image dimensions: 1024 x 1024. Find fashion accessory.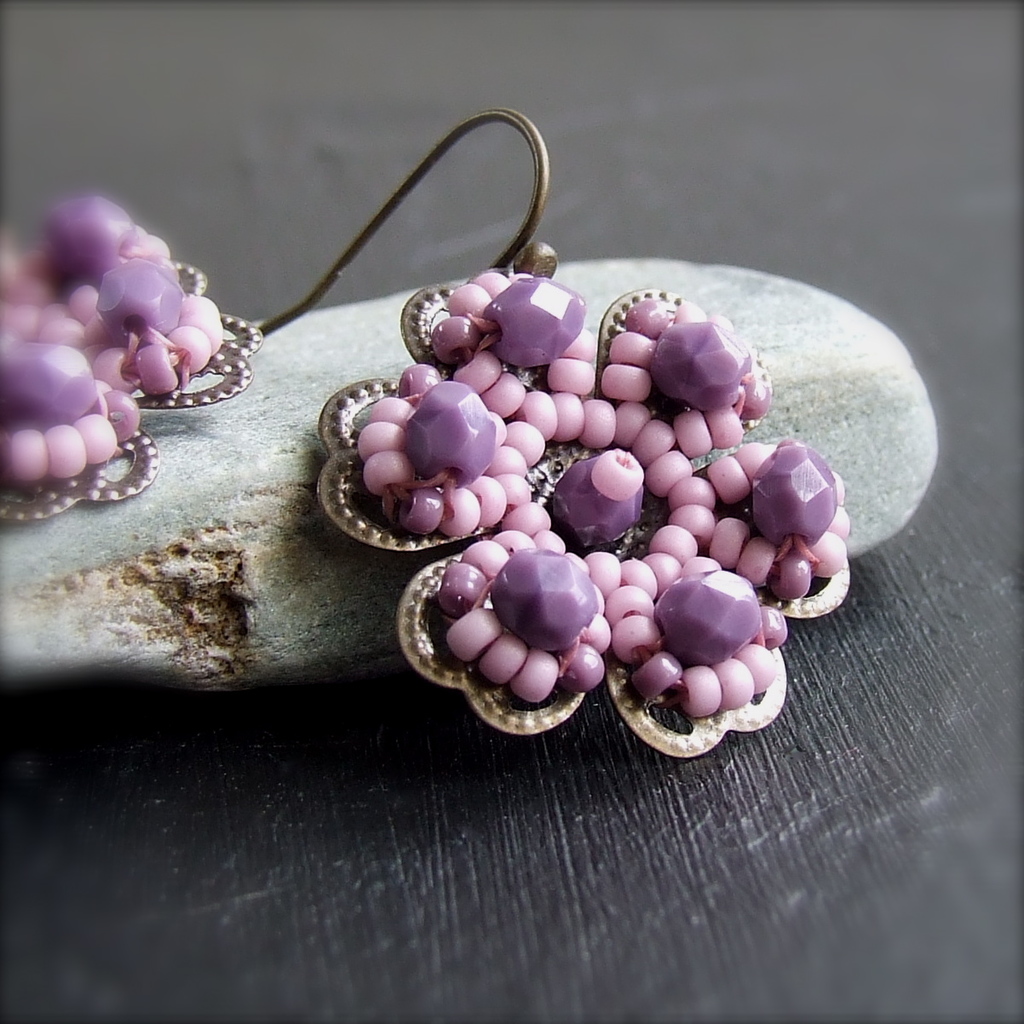
rect(0, 105, 836, 754).
